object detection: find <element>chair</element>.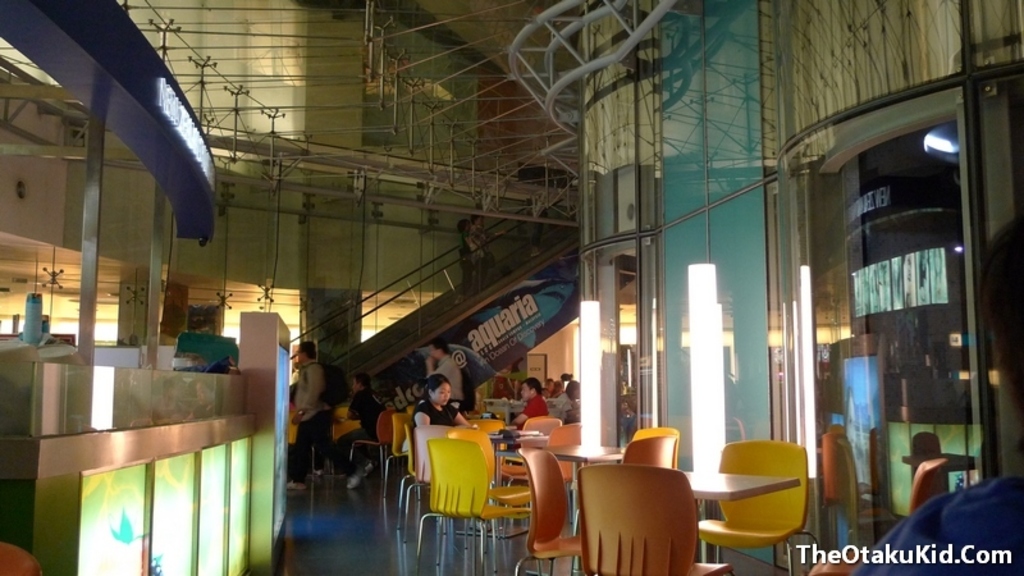
(443, 429, 538, 575).
